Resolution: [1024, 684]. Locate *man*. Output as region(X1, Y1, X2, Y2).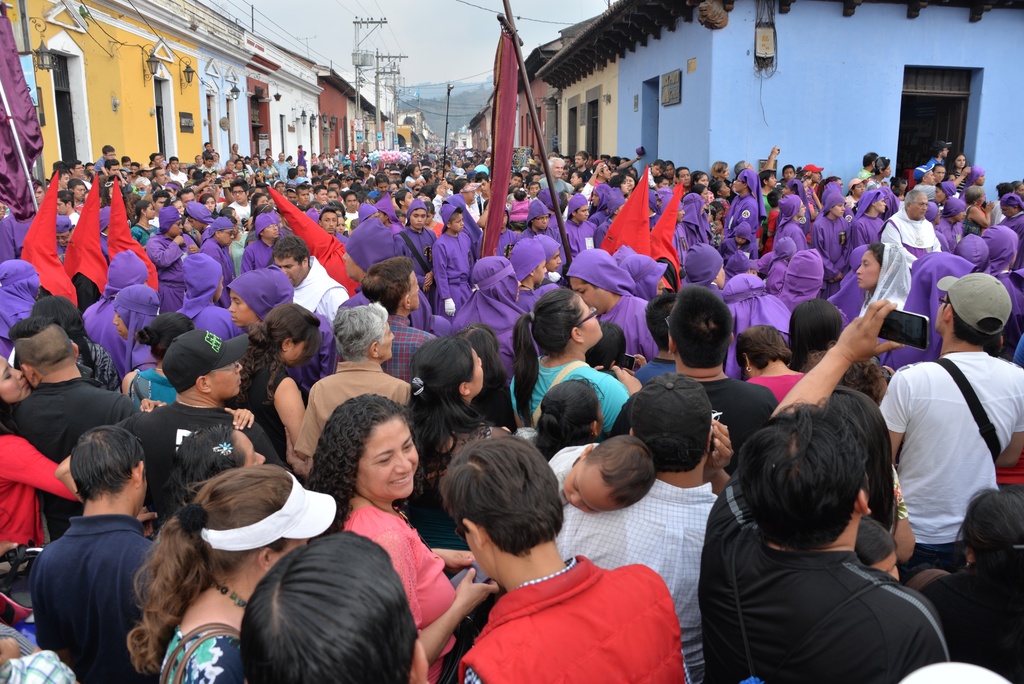
region(902, 164, 939, 201).
